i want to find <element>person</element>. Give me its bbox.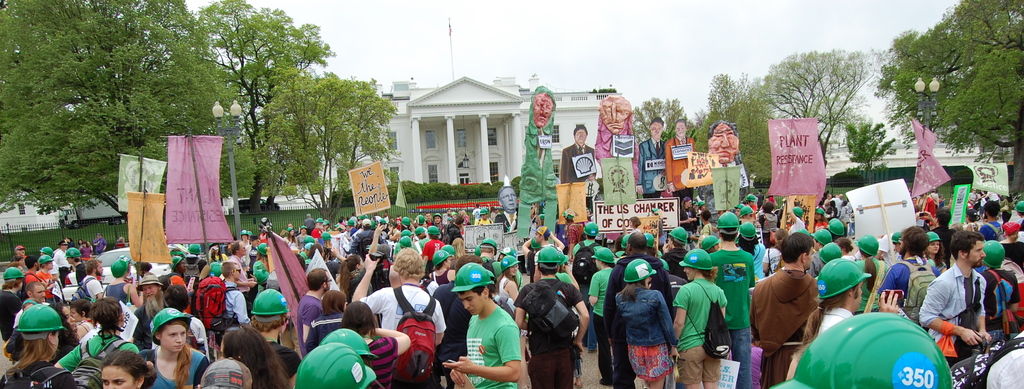
crop(256, 217, 273, 247).
